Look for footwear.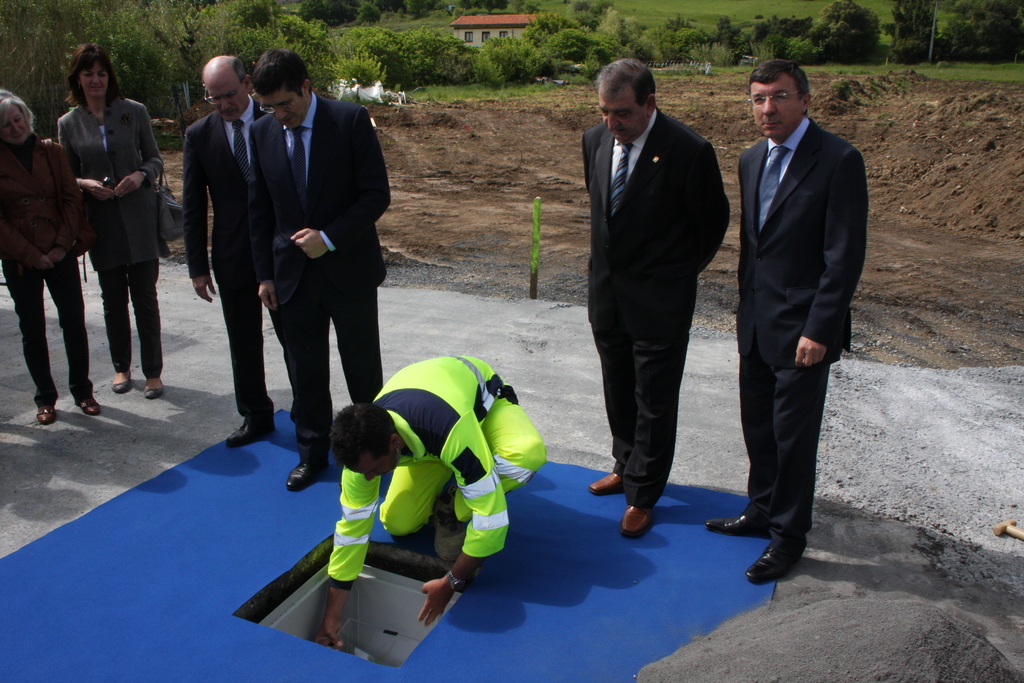
Found: (704,509,774,538).
